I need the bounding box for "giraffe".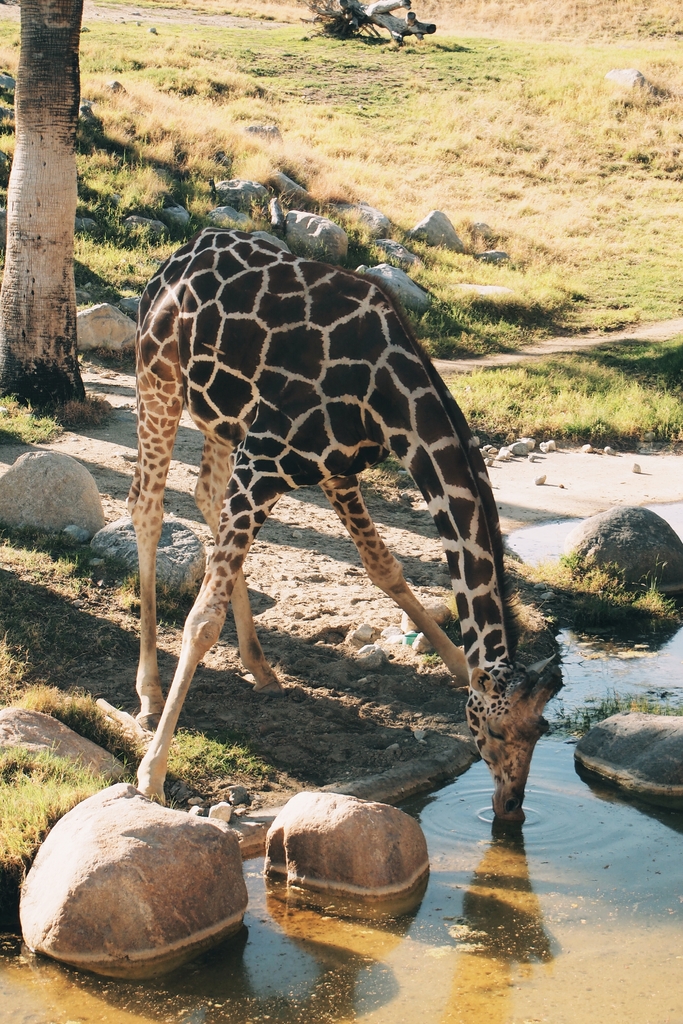
Here it is: <region>121, 227, 554, 826</region>.
